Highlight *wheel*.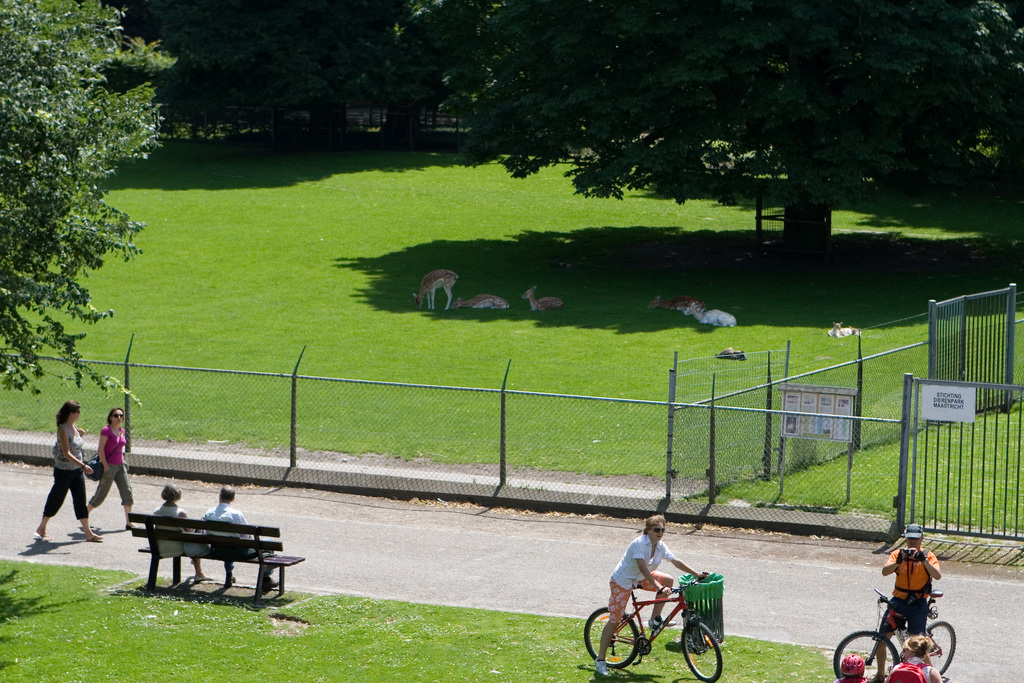
Highlighted region: Rect(916, 621, 958, 678).
